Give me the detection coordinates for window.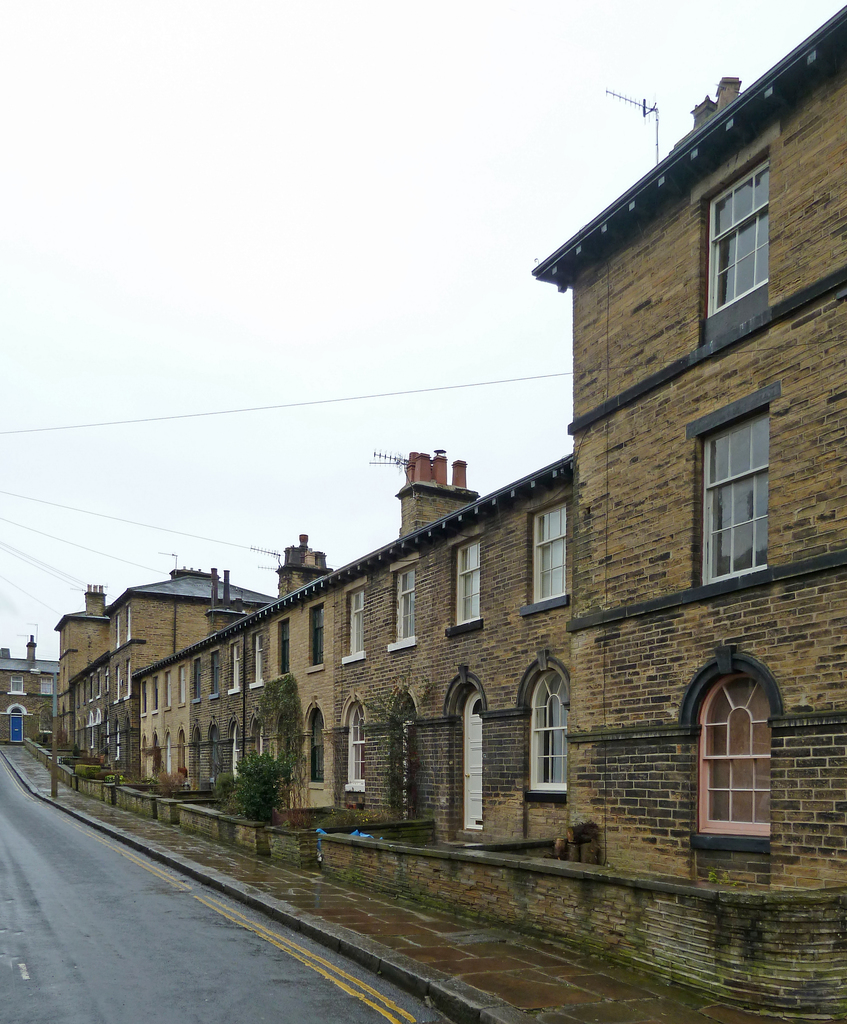
680 659 797 854.
